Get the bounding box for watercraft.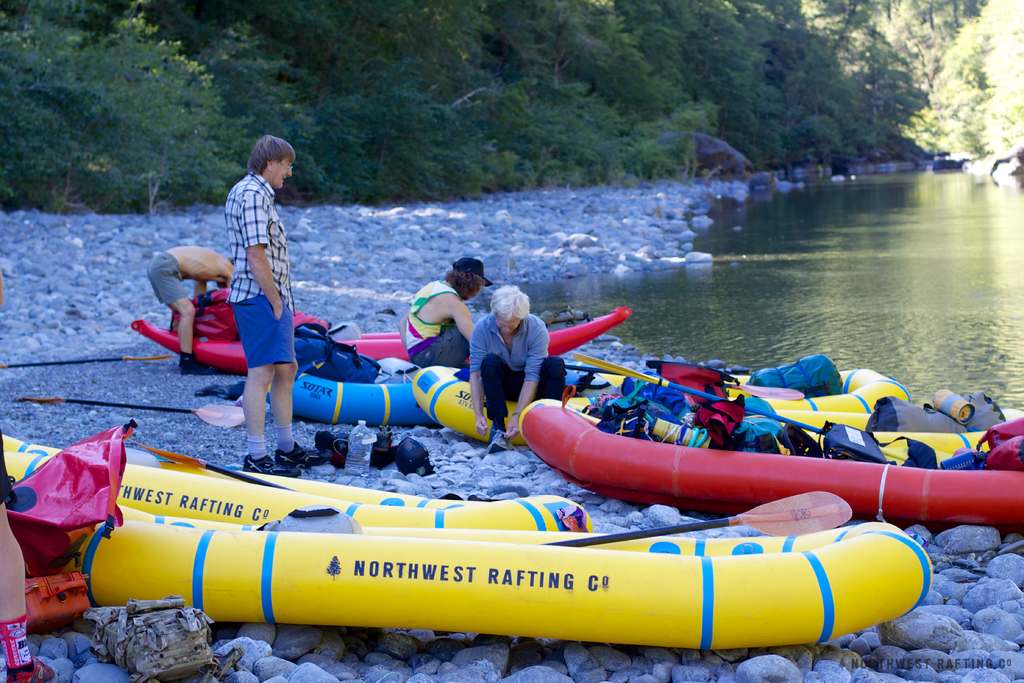
x1=0 y1=431 x2=595 y2=527.
